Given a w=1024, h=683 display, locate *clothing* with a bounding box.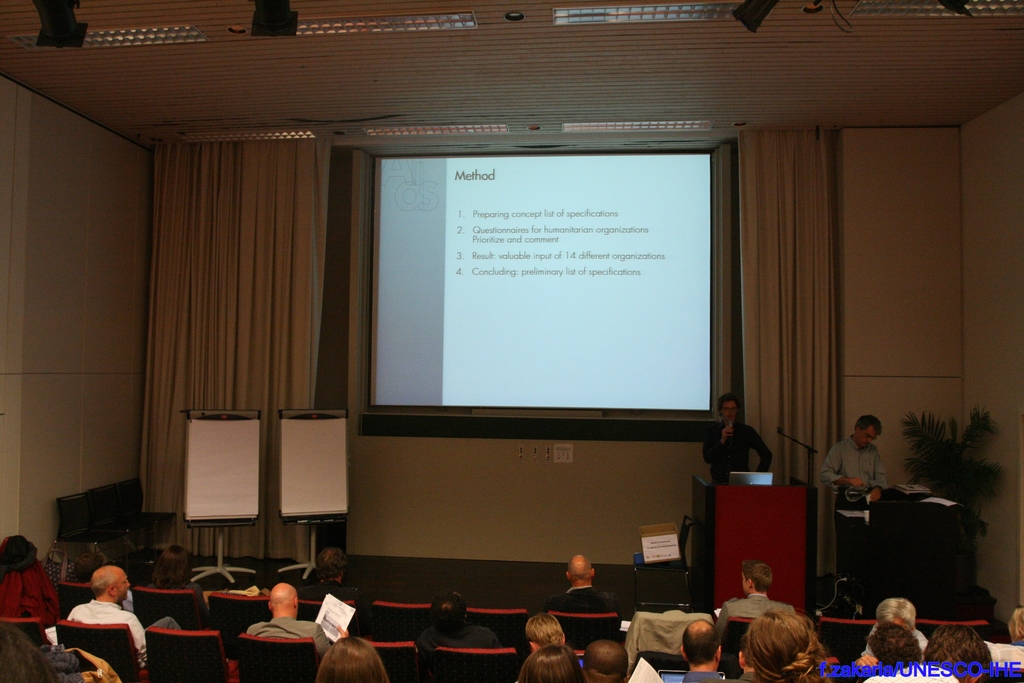
Located: <bbox>816, 433, 891, 597</bbox>.
